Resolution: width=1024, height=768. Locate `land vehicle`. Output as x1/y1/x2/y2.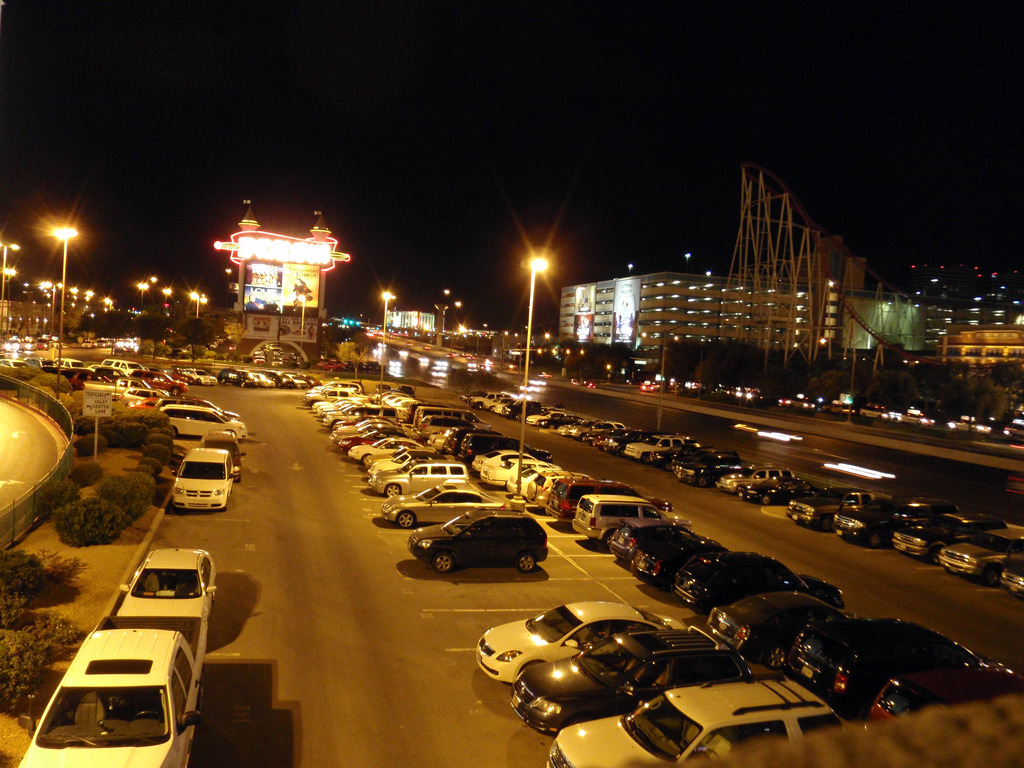
575/492/673/547.
